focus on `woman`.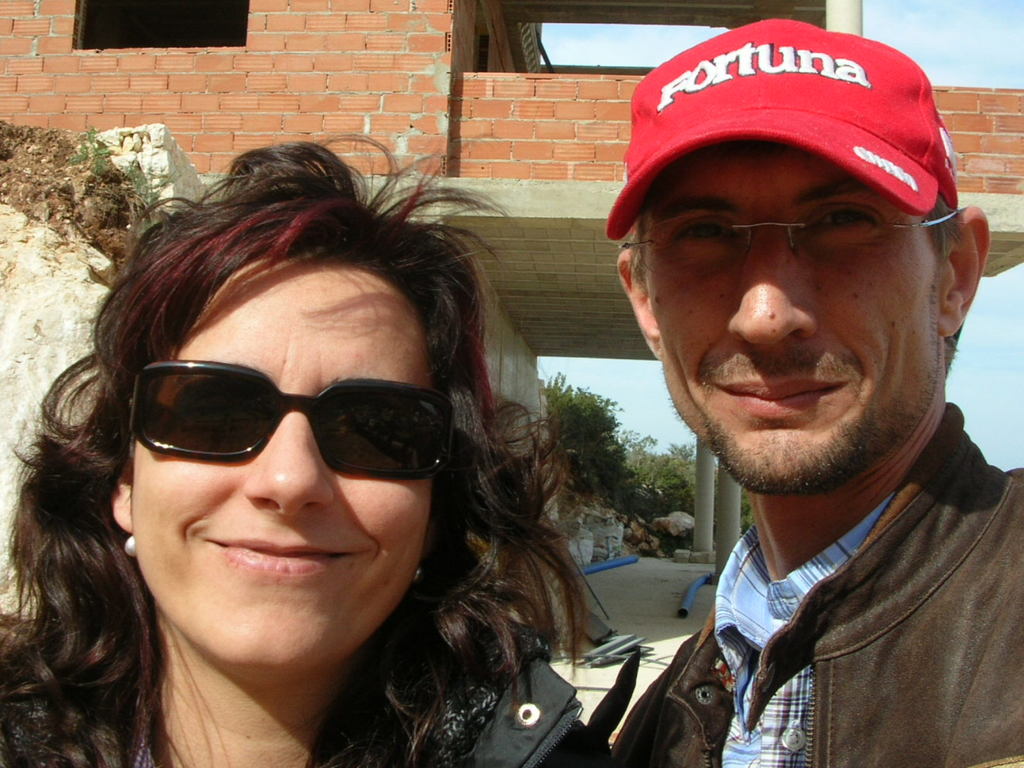
Focused at (0, 129, 622, 767).
